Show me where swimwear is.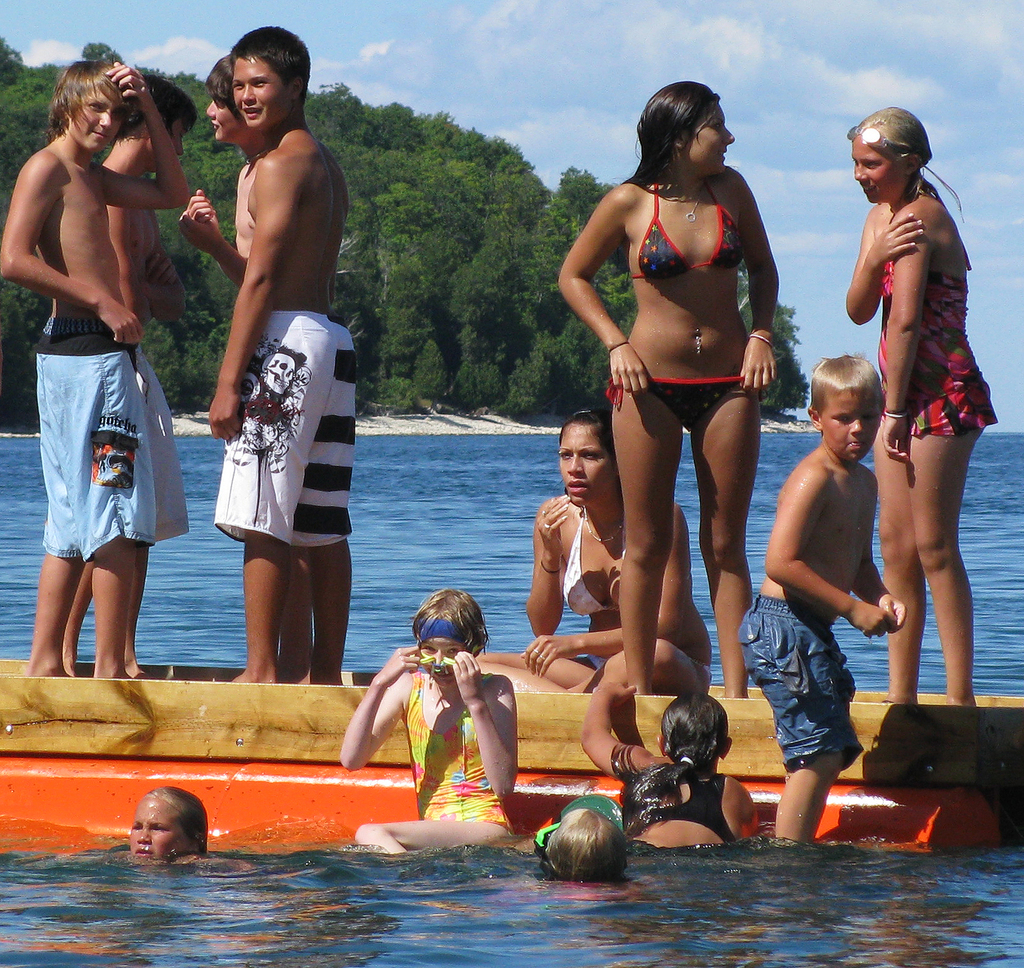
swimwear is at region(225, 296, 348, 560).
